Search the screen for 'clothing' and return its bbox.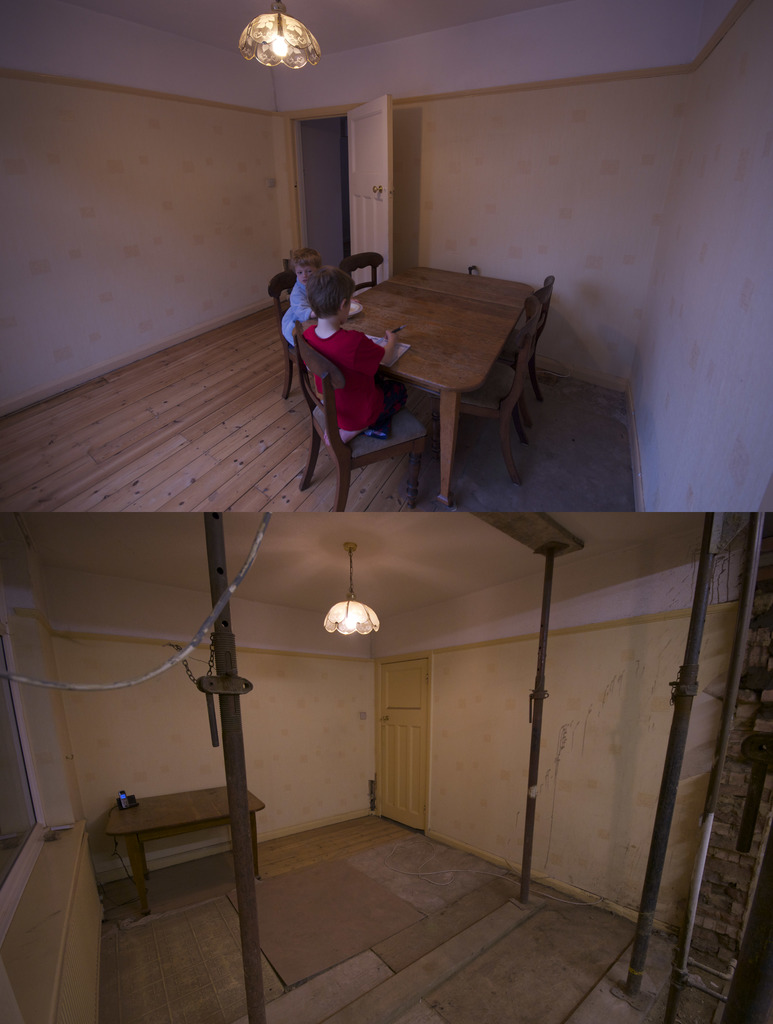
Found: bbox=(300, 328, 387, 436).
